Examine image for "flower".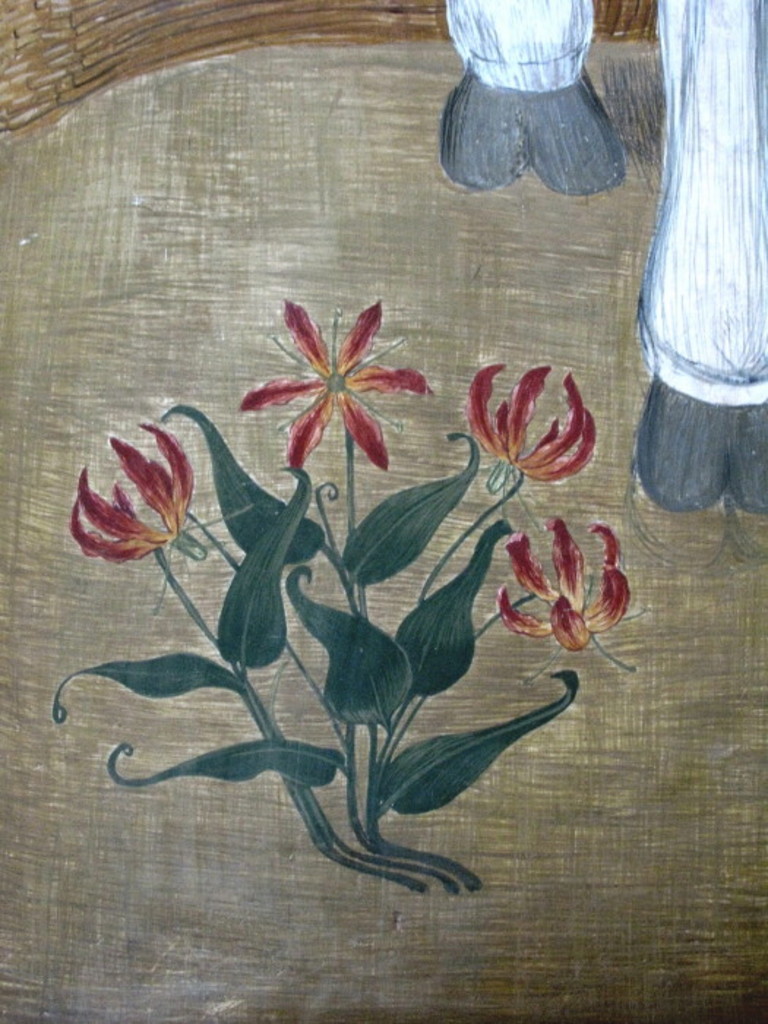
Examination result: <box>236,284,426,475</box>.
